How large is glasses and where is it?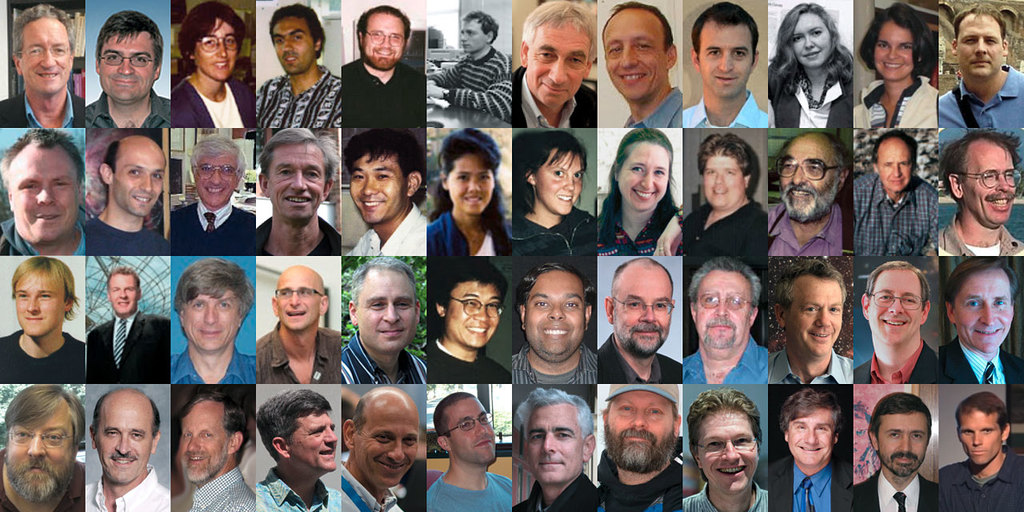
Bounding box: locate(699, 435, 758, 450).
